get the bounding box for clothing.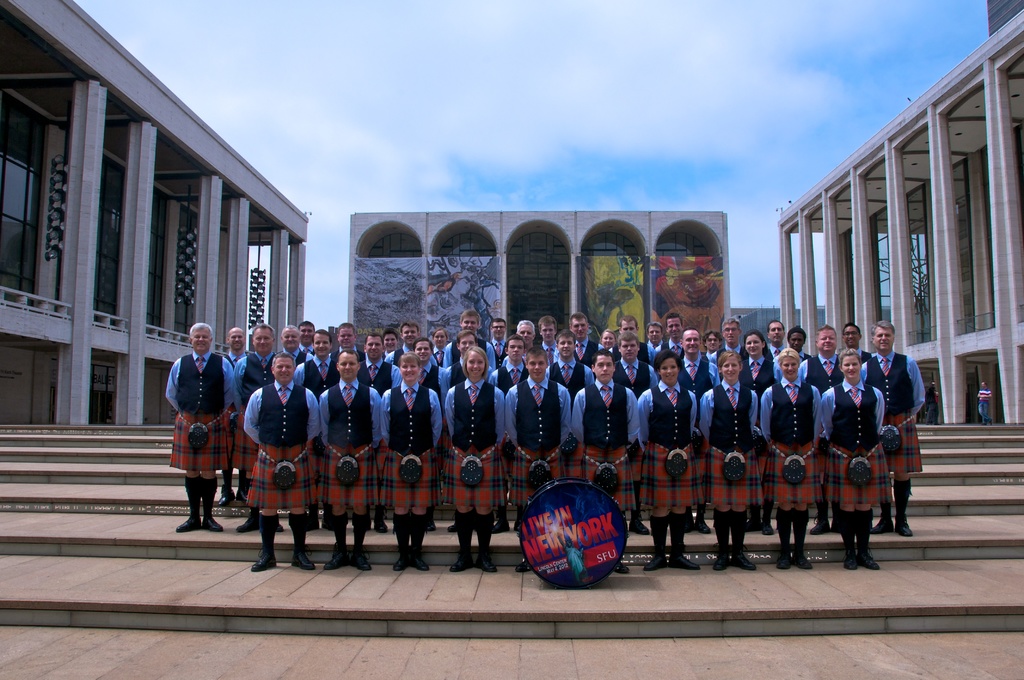
[left=164, top=355, right=241, bottom=471].
